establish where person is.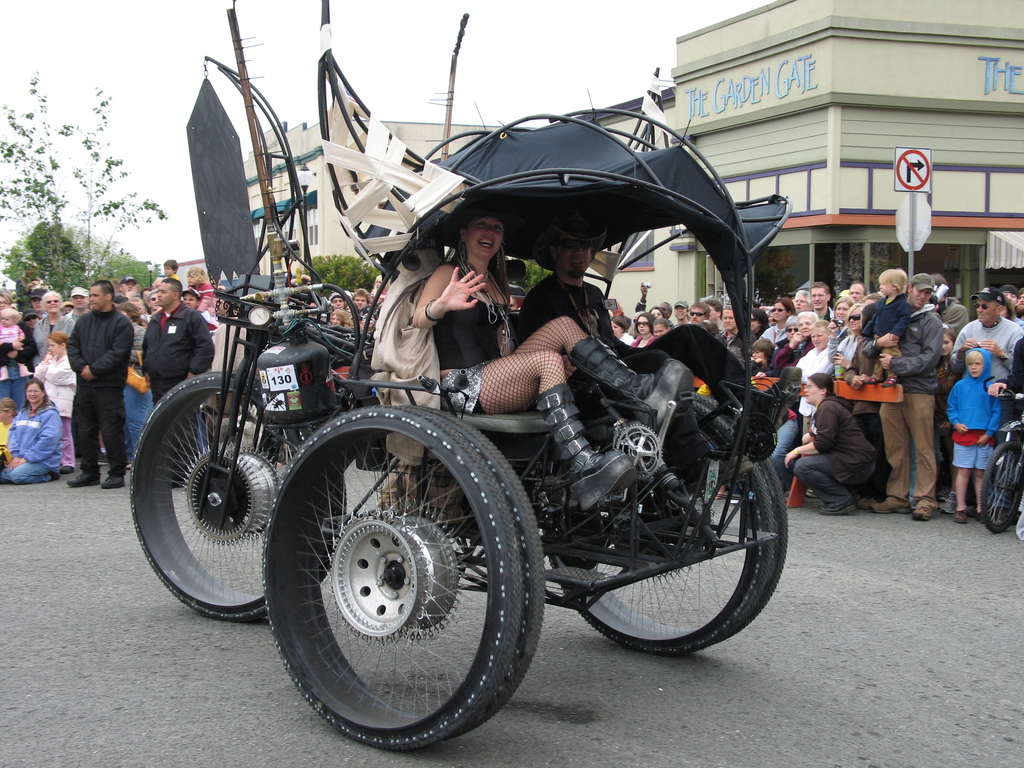
Established at pyautogui.locateOnScreen(876, 271, 943, 518).
